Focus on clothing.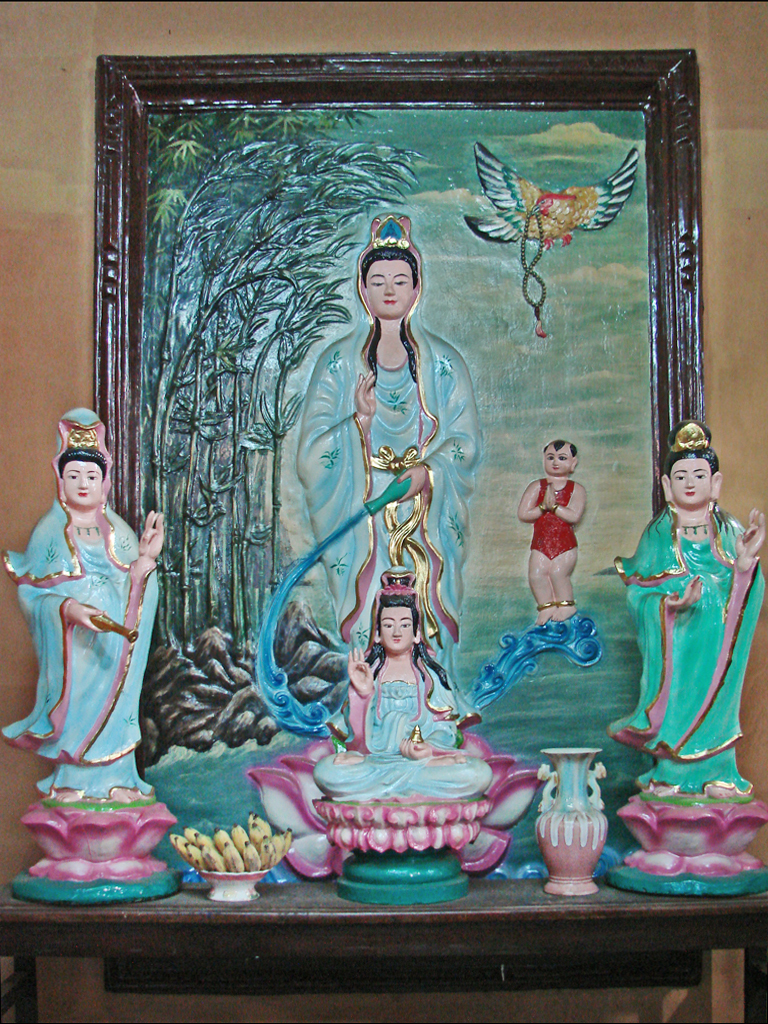
Focused at [293,316,485,657].
